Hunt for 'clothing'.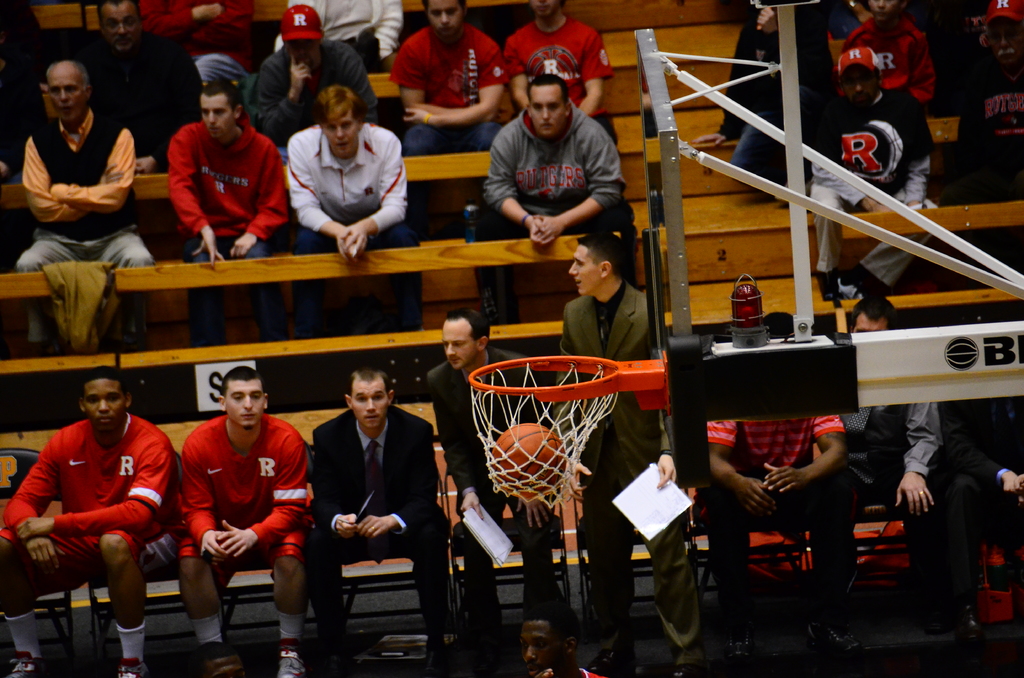
Hunted down at locate(180, 612, 225, 661).
